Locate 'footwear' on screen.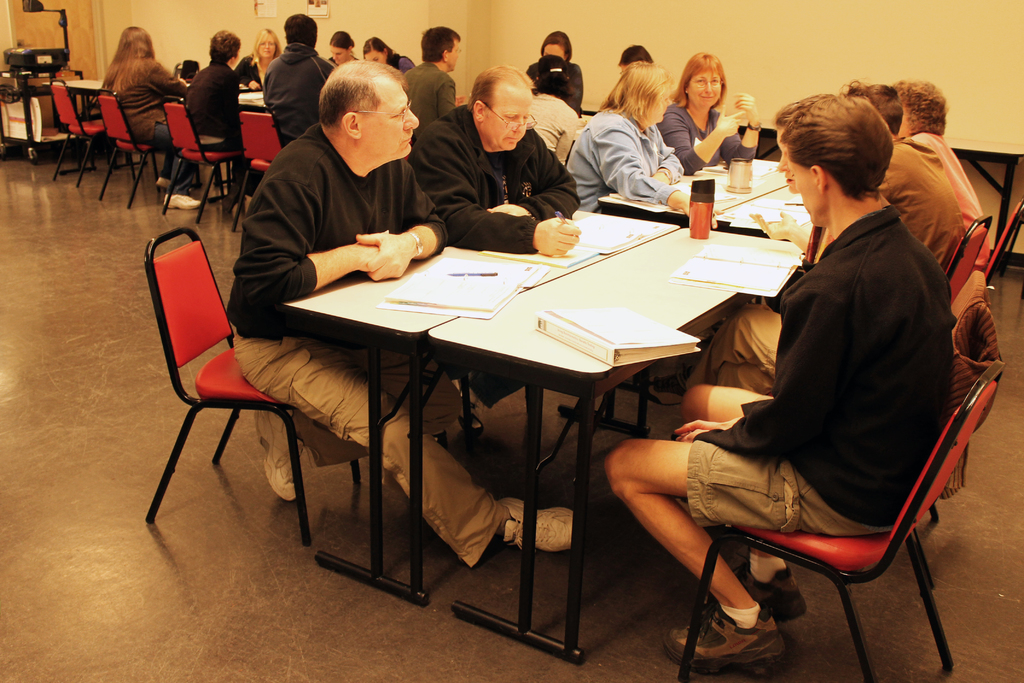
On screen at {"x1": 157, "y1": 176, "x2": 172, "y2": 193}.
